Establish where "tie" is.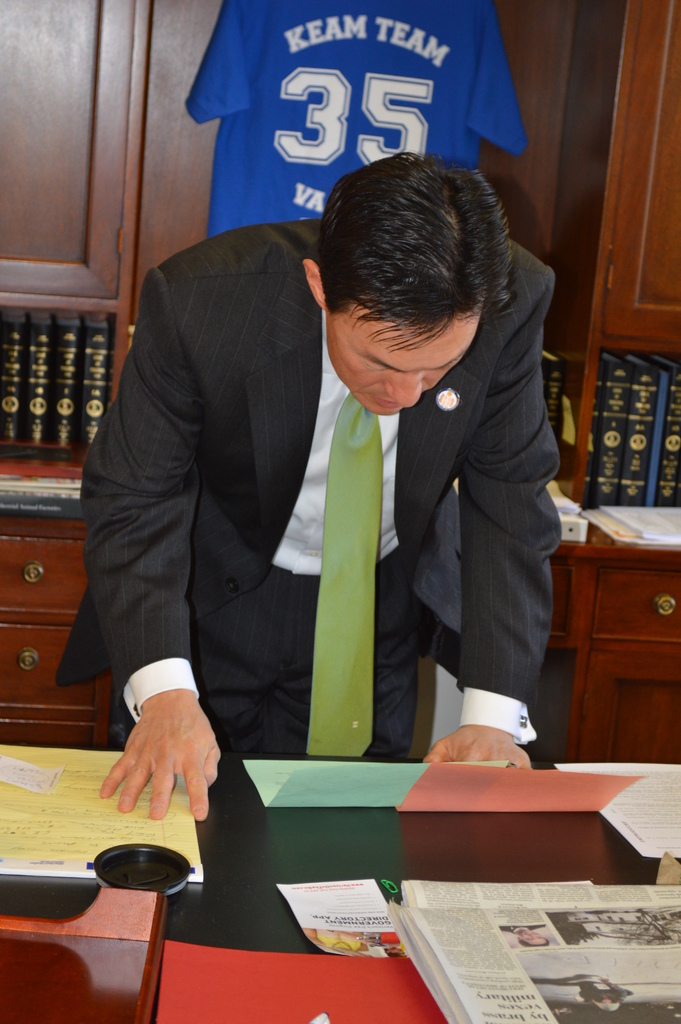
Established at <box>304,391,381,755</box>.
